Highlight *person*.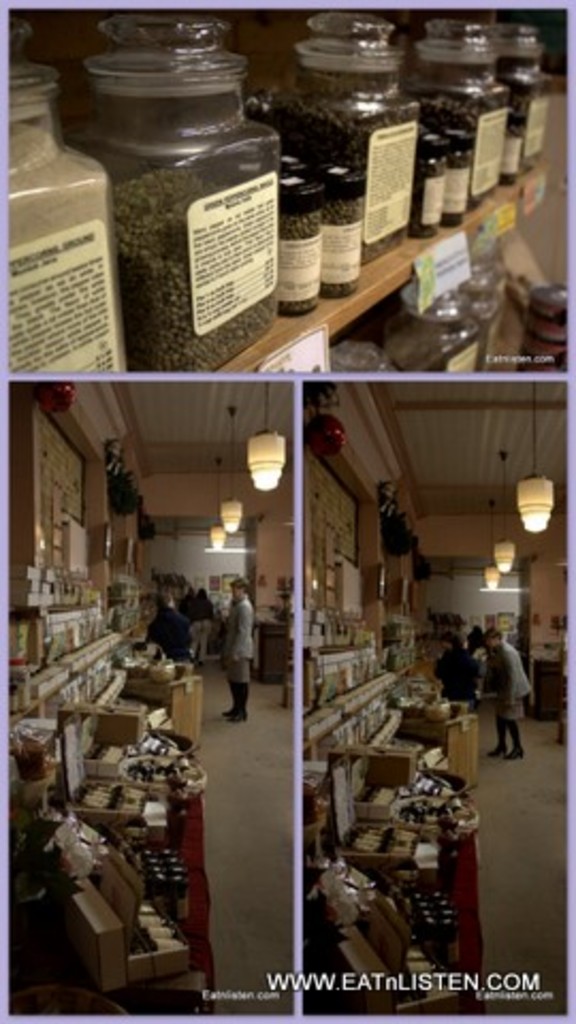
Highlighted region: [left=476, top=629, right=531, bottom=762].
